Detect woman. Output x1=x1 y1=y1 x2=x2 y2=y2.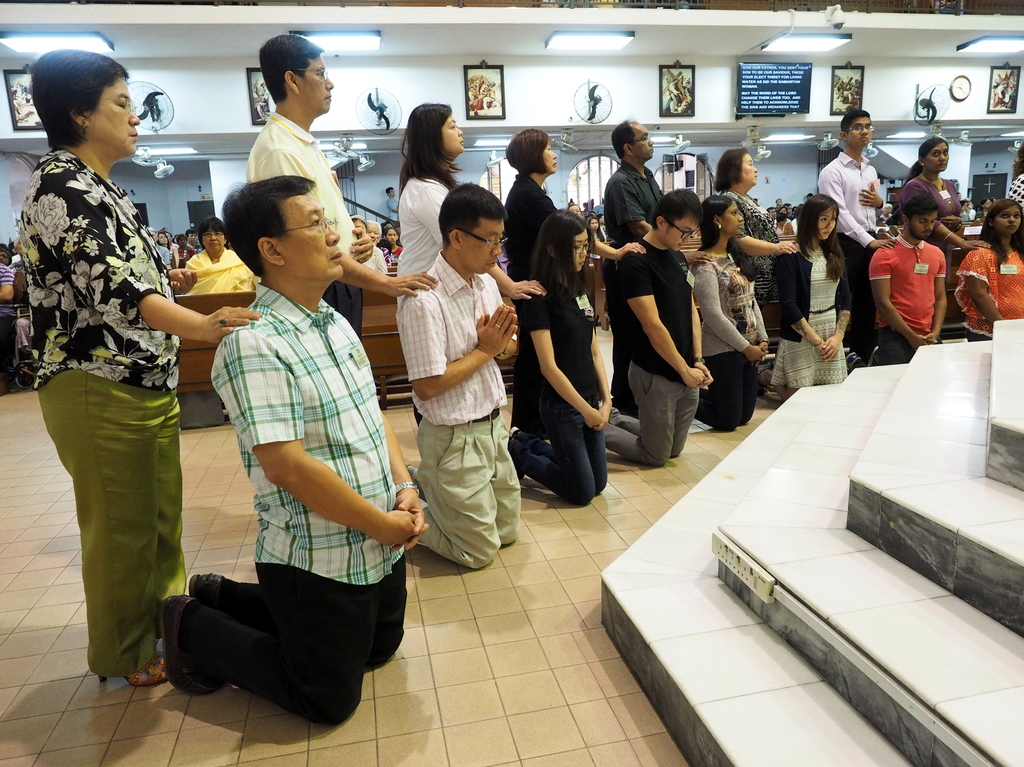
x1=891 y1=139 x2=978 y2=287.
